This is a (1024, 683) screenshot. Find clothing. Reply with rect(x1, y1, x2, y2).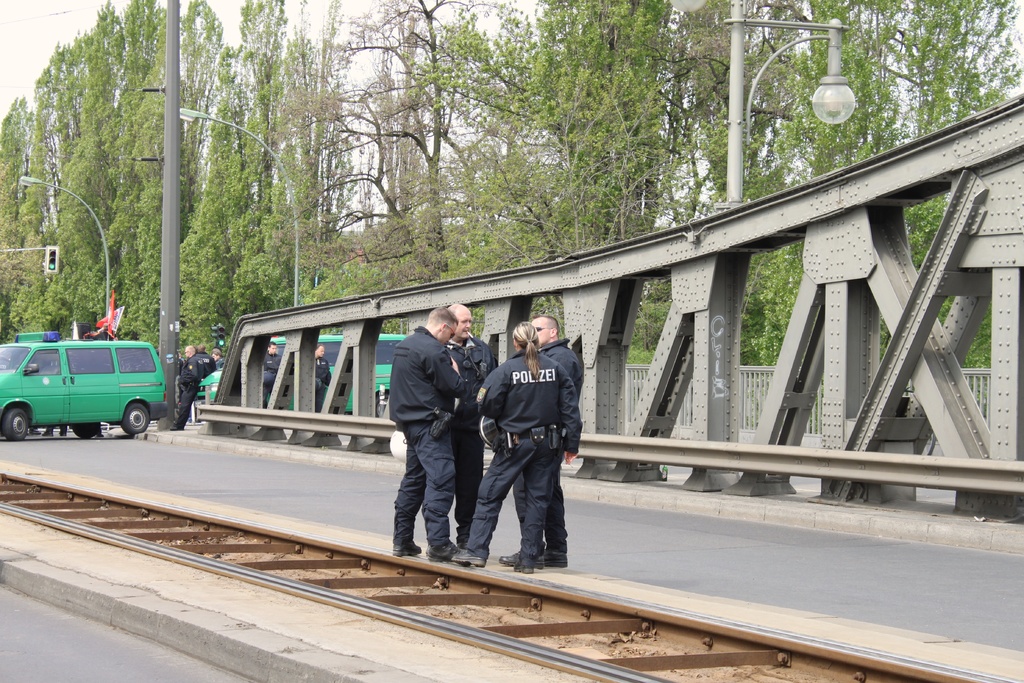
rect(177, 358, 207, 427).
